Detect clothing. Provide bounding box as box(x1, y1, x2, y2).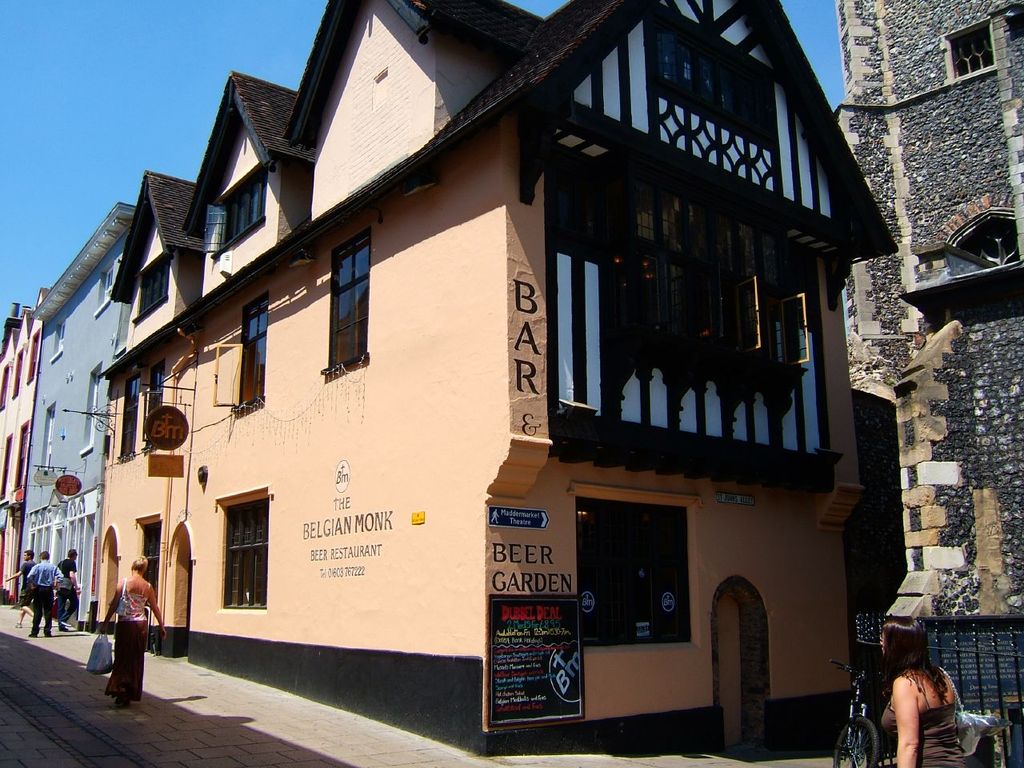
box(909, 670, 964, 767).
